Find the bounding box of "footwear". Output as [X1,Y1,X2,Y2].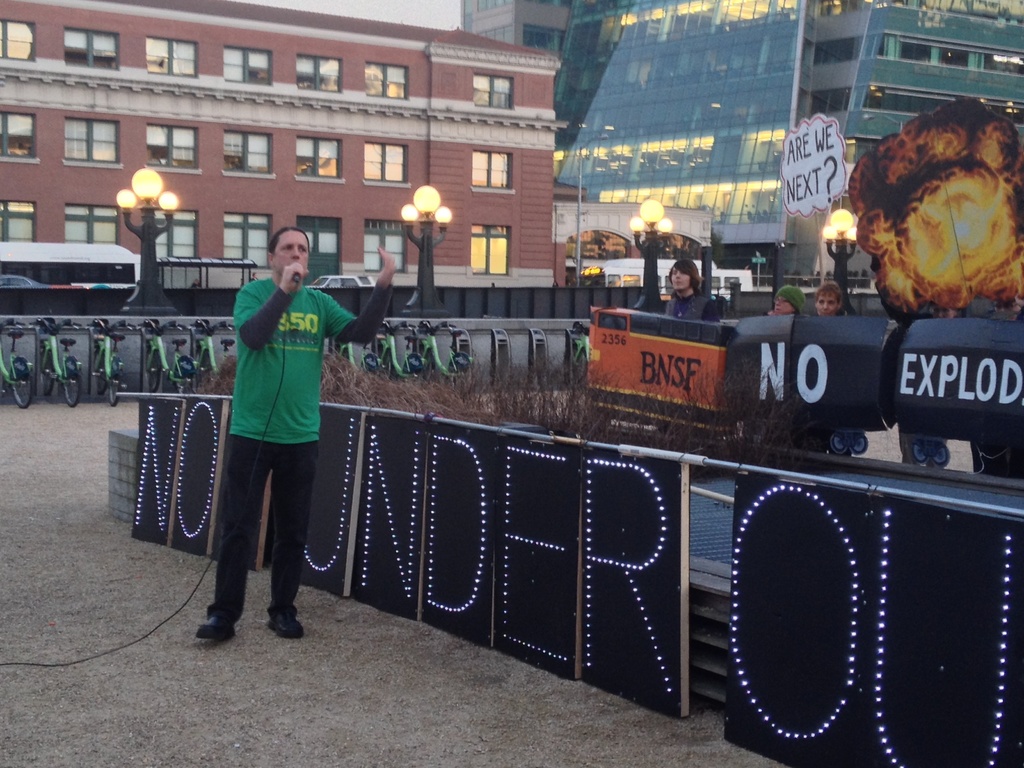
[268,611,304,639].
